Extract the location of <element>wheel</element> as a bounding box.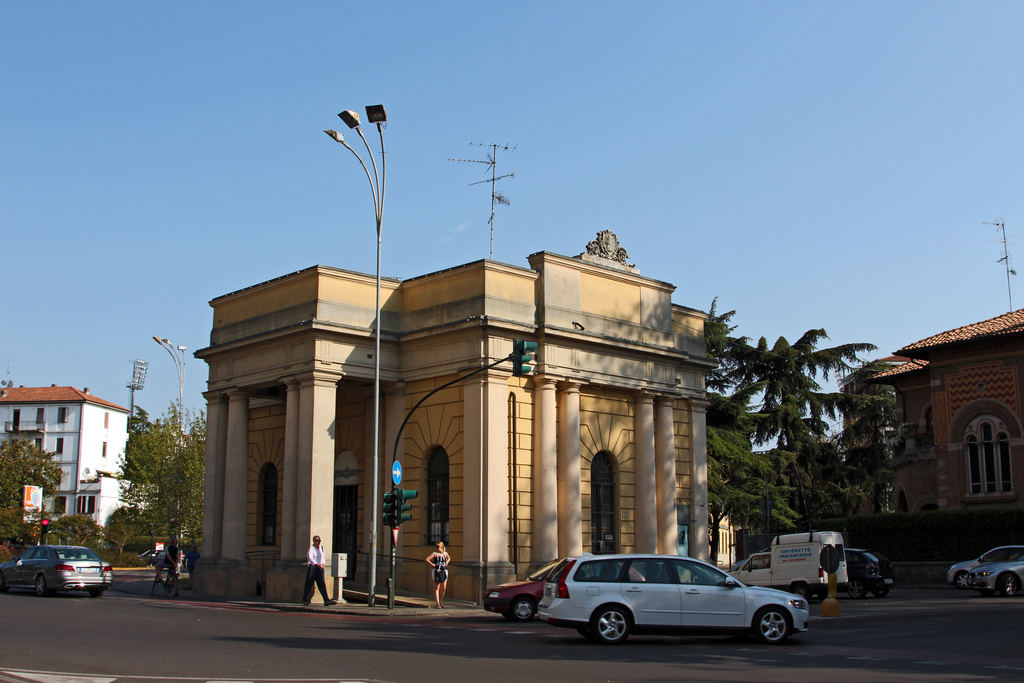
box(874, 589, 891, 602).
